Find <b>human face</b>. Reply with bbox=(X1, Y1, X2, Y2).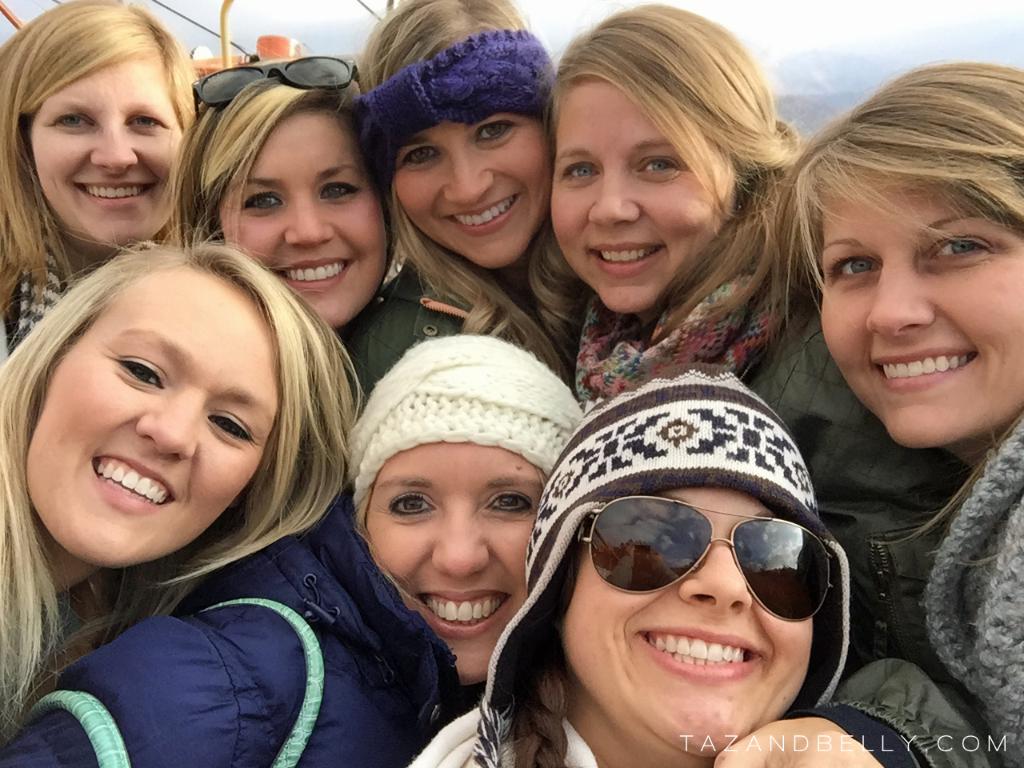
bbox=(30, 270, 288, 570).
